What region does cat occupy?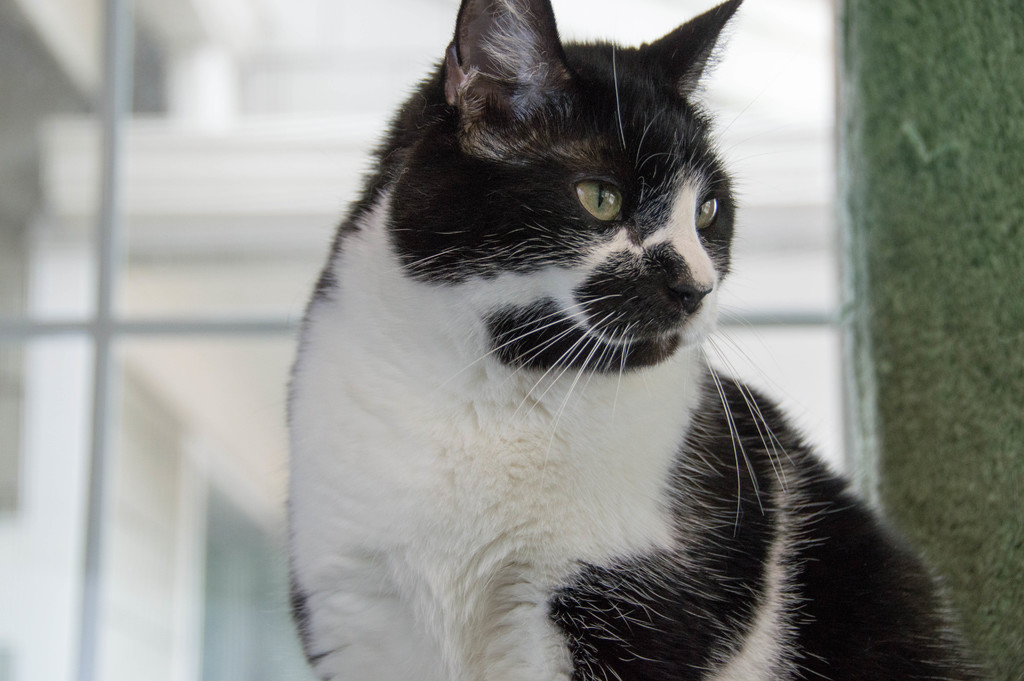
bbox=(276, 0, 970, 680).
